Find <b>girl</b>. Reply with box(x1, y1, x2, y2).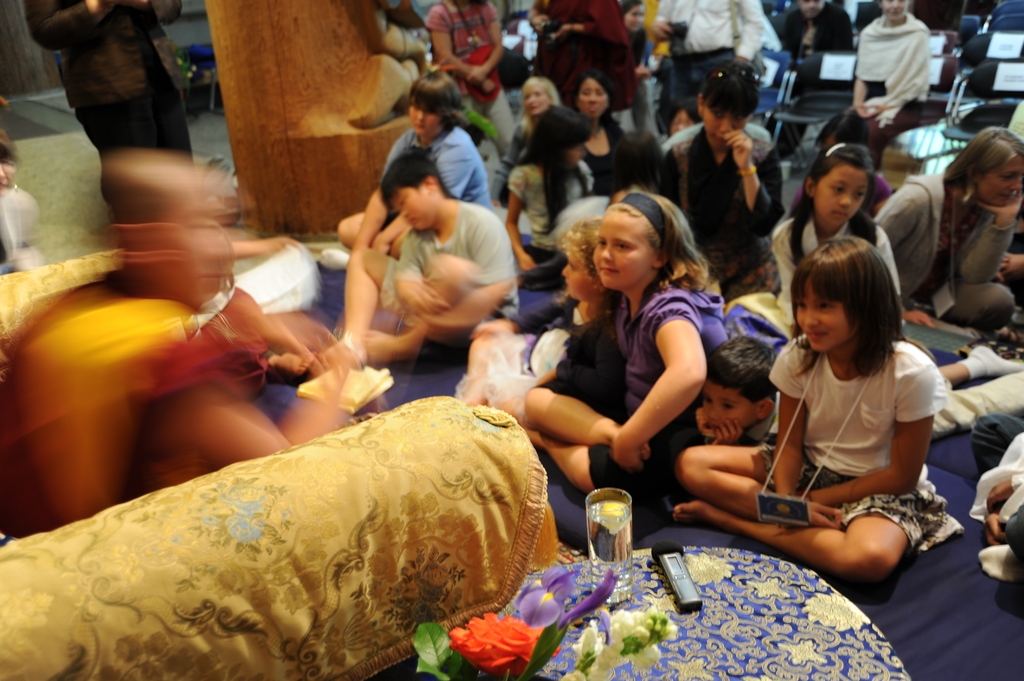
box(502, 103, 610, 267).
